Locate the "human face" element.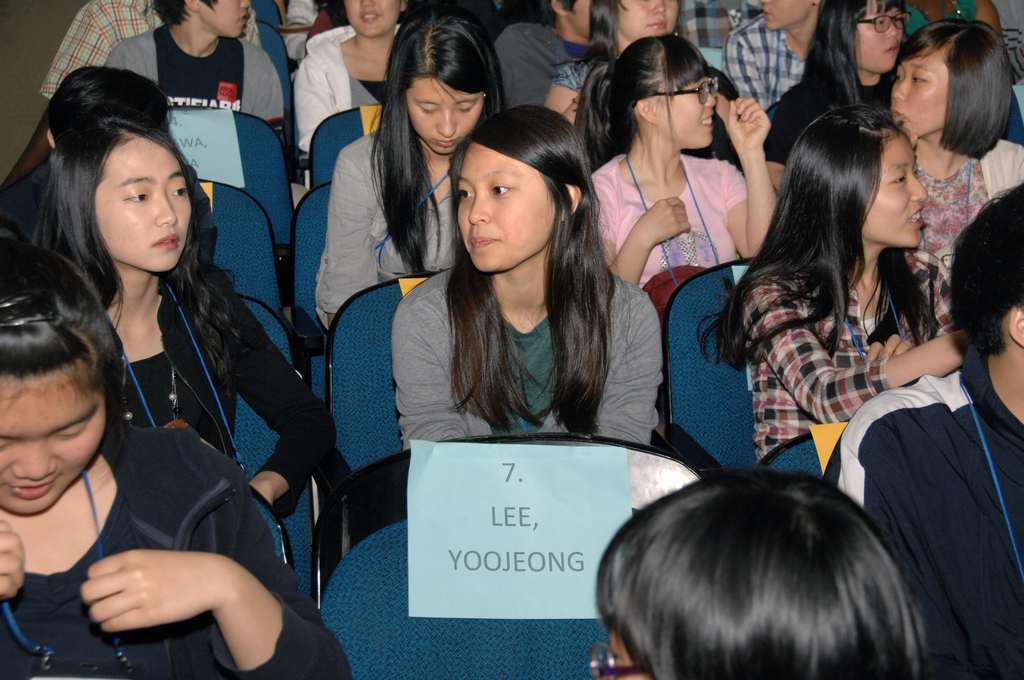
Element bbox: 455, 143, 556, 274.
